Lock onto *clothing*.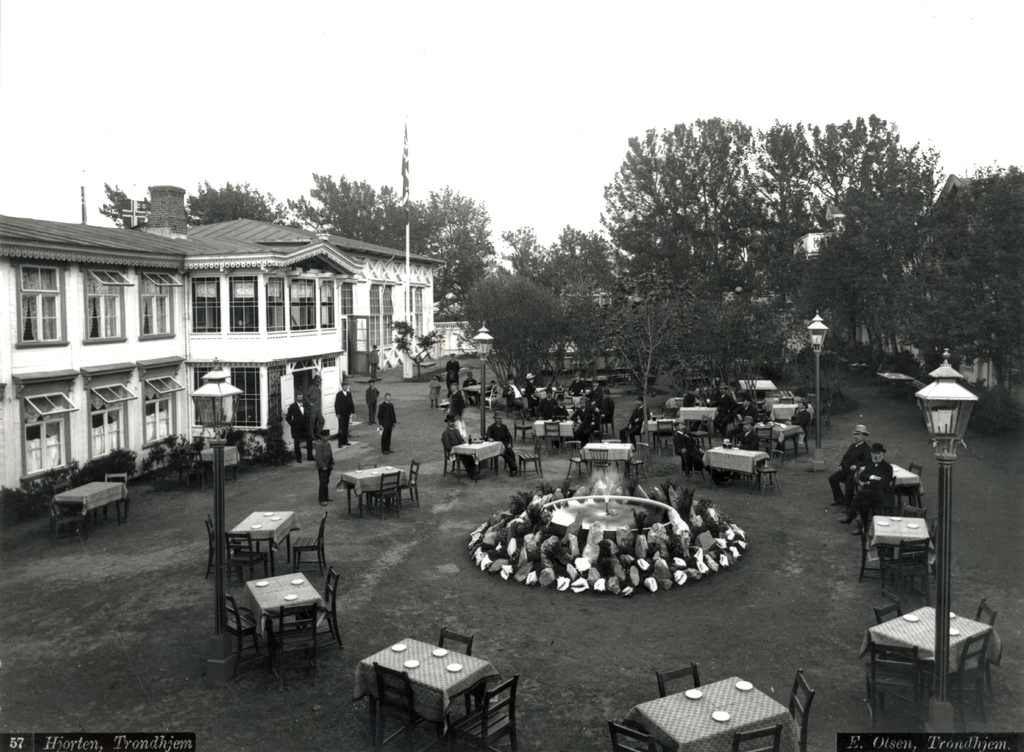
Locked: bbox=(570, 381, 588, 395).
